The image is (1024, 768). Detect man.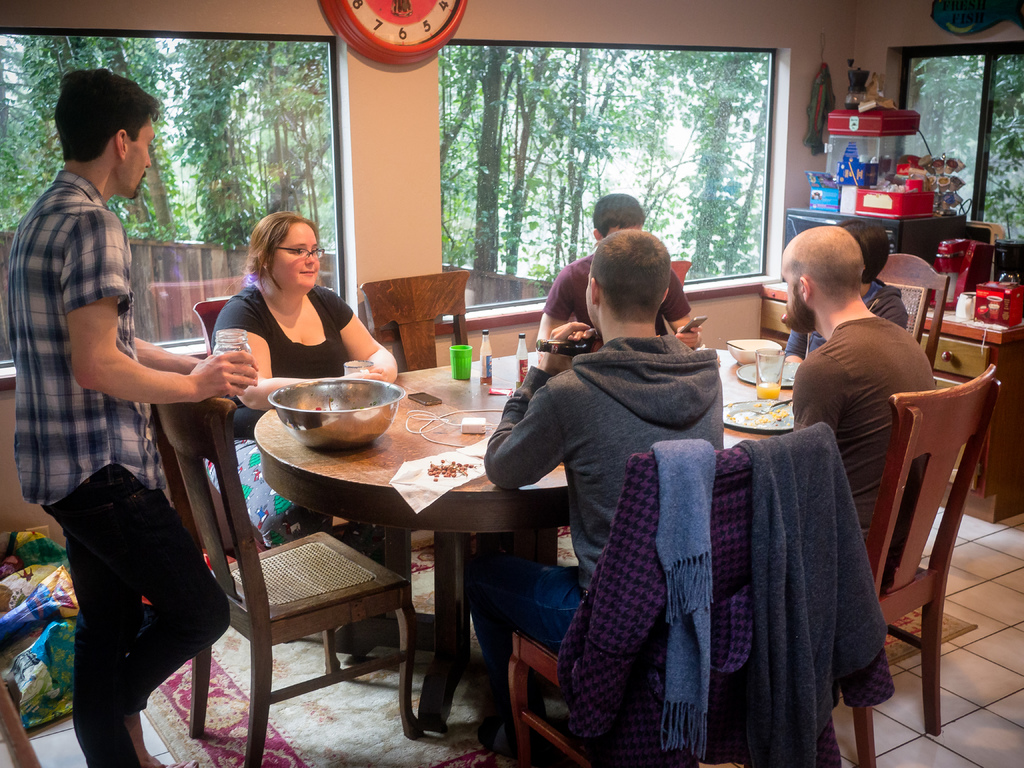
Detection: (left=781, top=224, right=943, bottom=547).
